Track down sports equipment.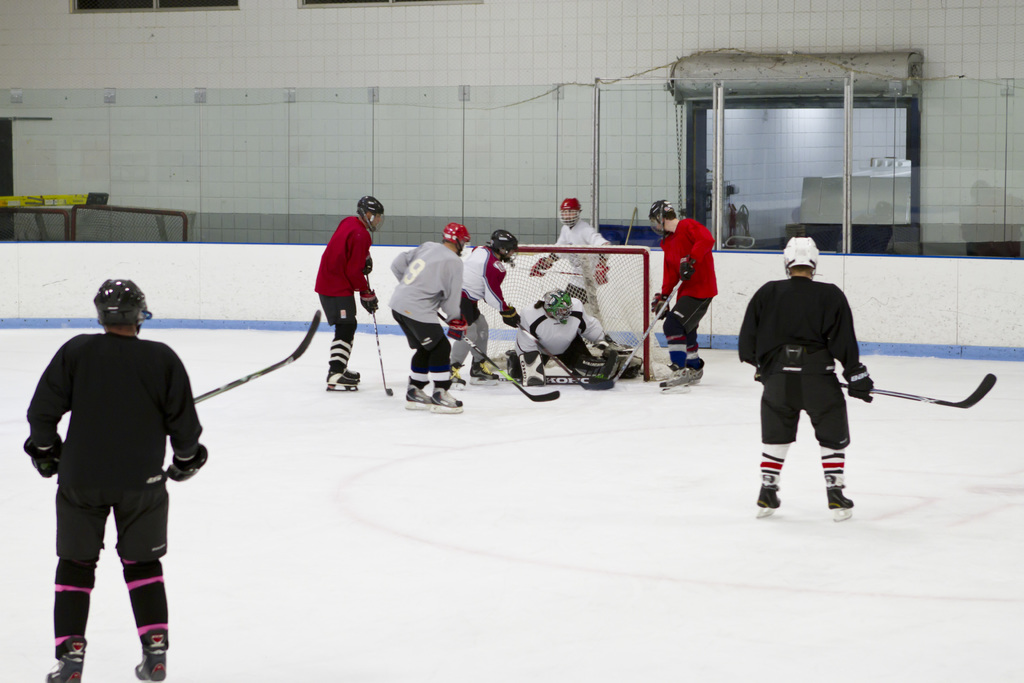
Tracked to {"x1": 367, "y1": 261, "x2": 399, "y2": 399}.
